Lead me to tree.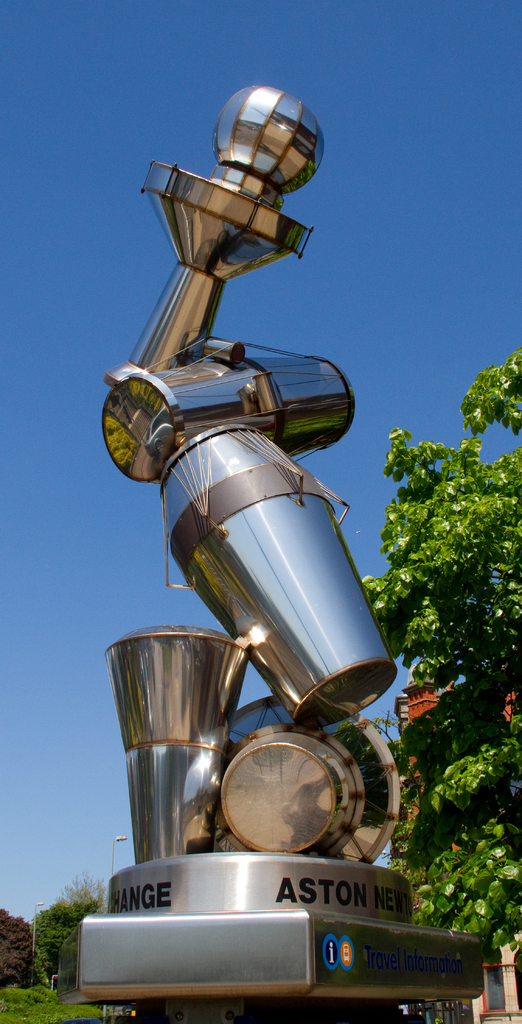
Lead to 0 902 41 995.
